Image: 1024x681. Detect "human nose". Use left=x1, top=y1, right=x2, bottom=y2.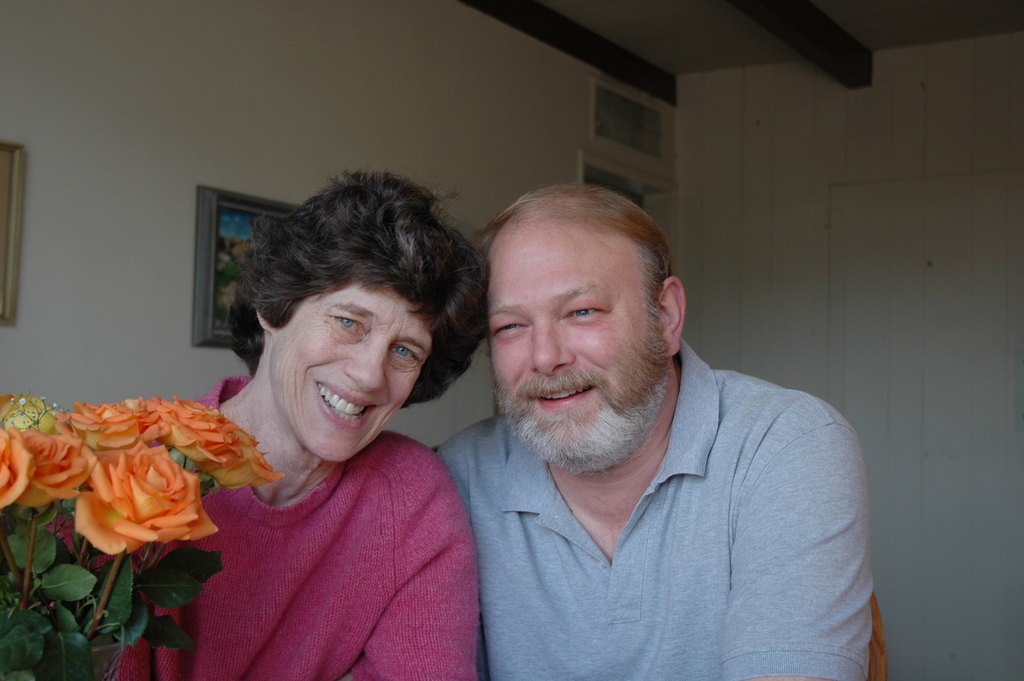
left=531, top=323, right=577, bottom=375.
